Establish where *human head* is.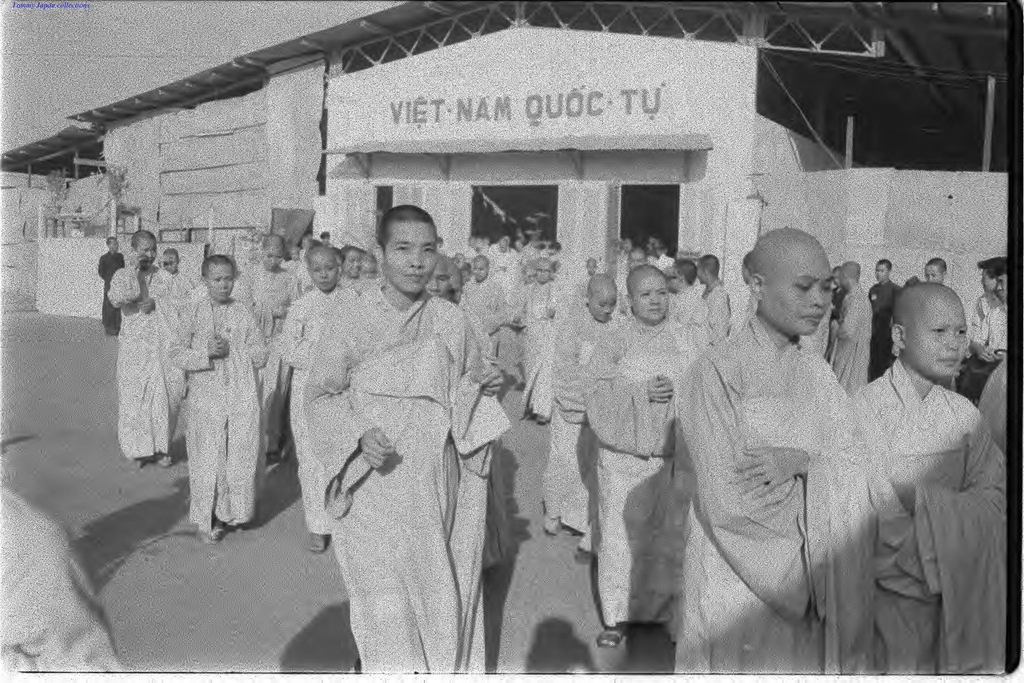
Established at (x1=623, y1=267, x2=673, y2=325).
